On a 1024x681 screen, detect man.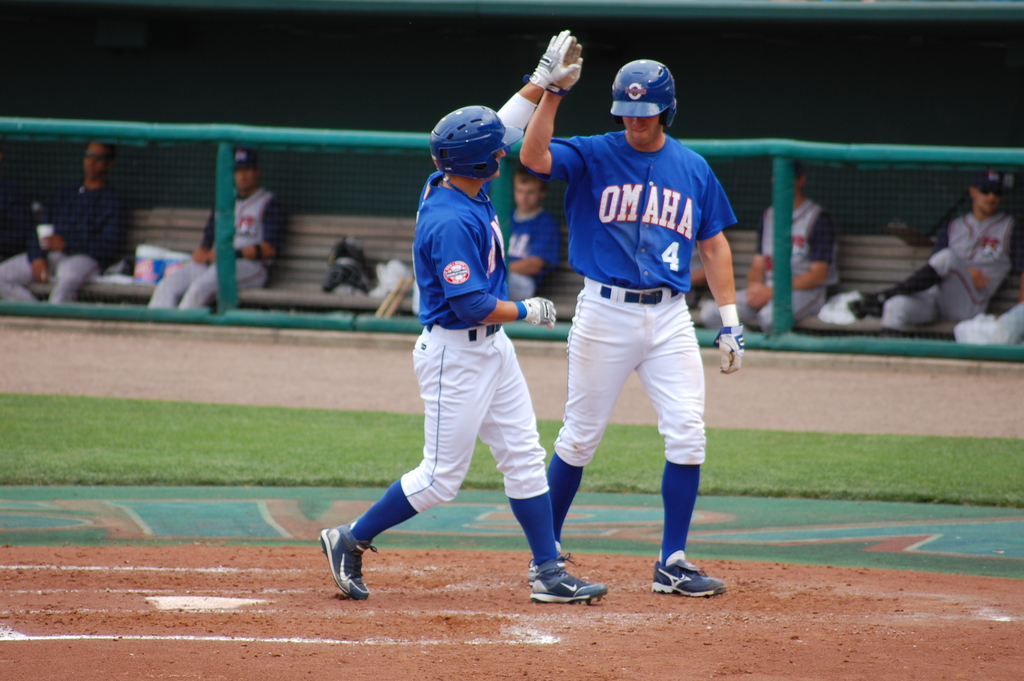
<box>0,140,133,302</box>.
